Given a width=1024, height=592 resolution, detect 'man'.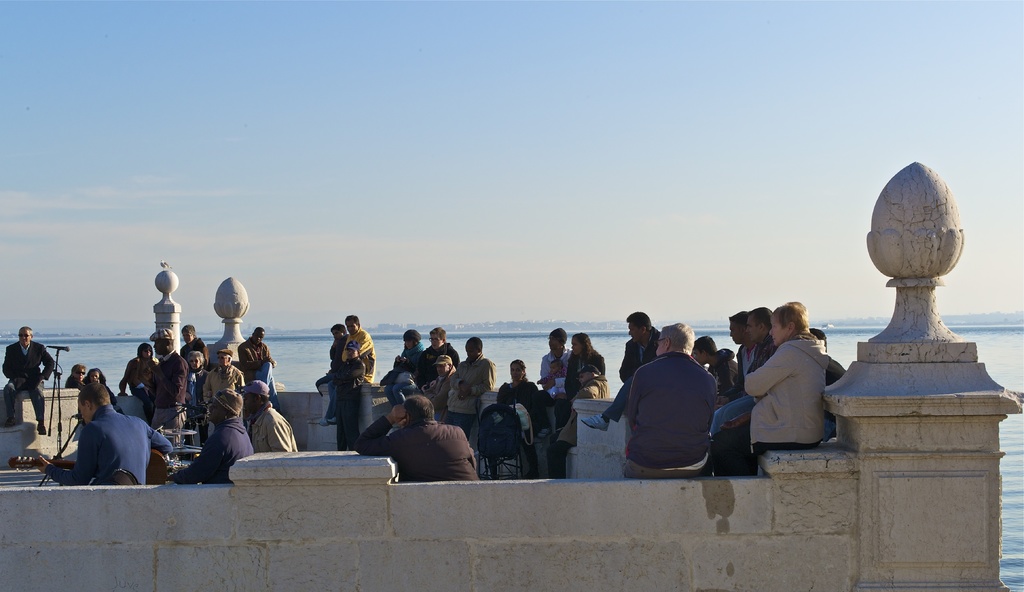
BBox(351, 395, 480, 484).
